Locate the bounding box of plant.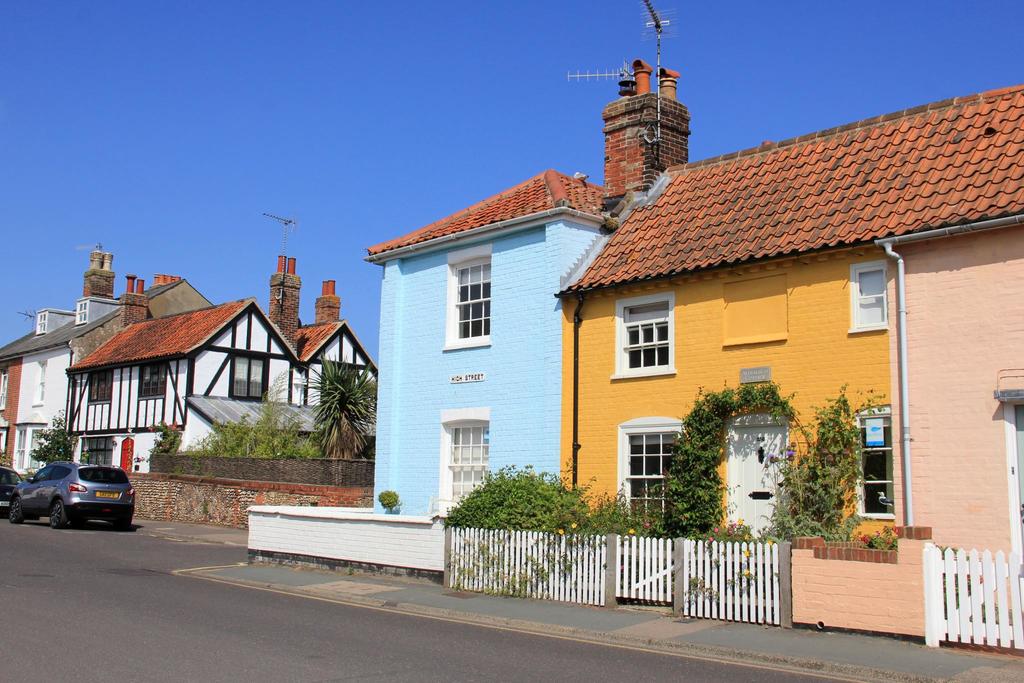
Bounding box: bbox(776, 374, 895, 540).
